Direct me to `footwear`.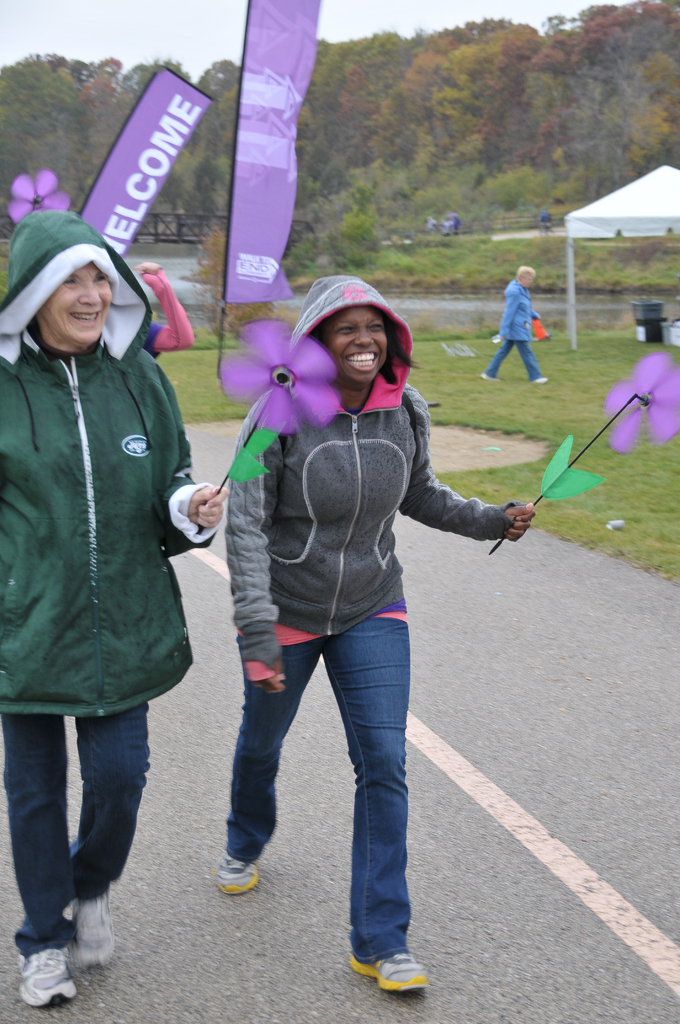
Direction: (209, 849, 262, 897).
